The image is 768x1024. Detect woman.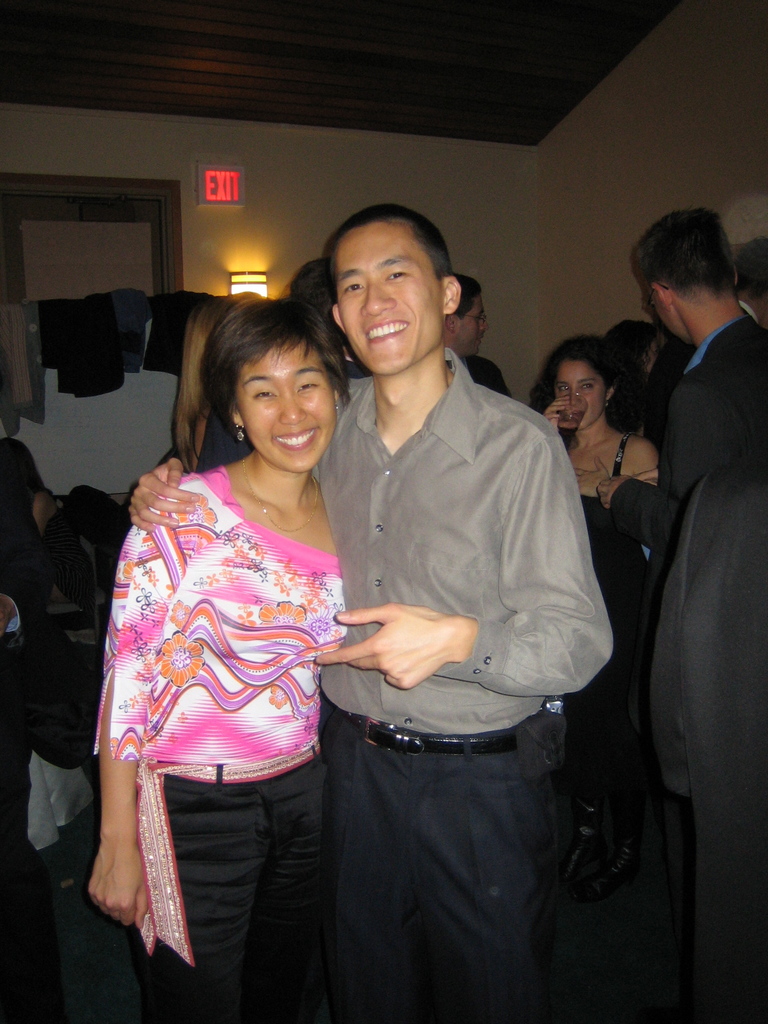
Detection: x1=84, y1=293, x2=352, y2=1023.
